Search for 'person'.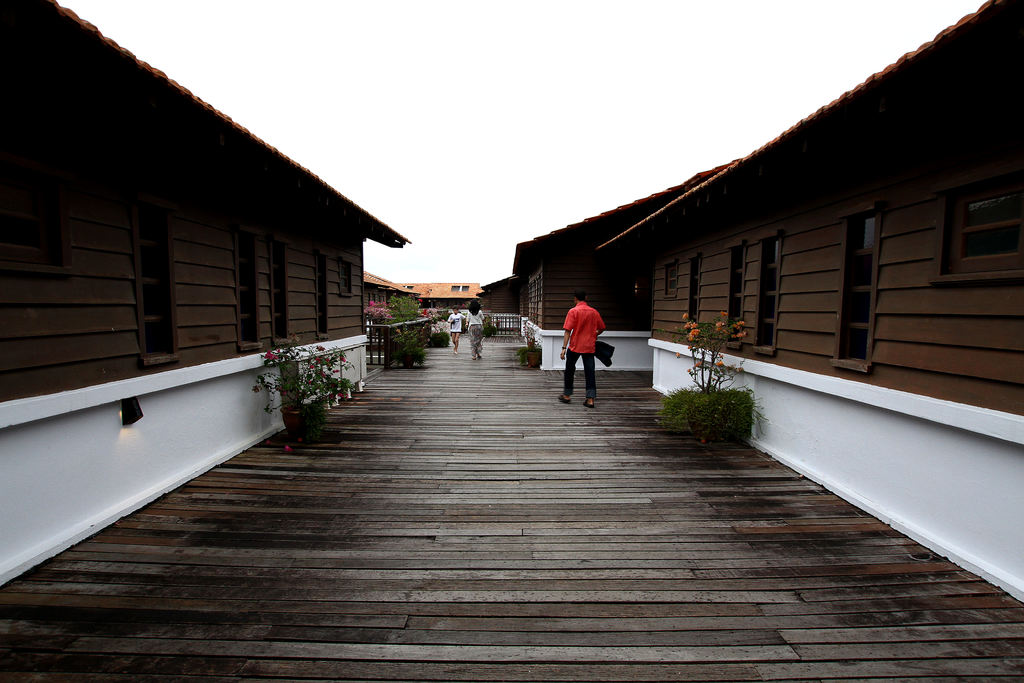
Found at (461, 295, 488, 363).
